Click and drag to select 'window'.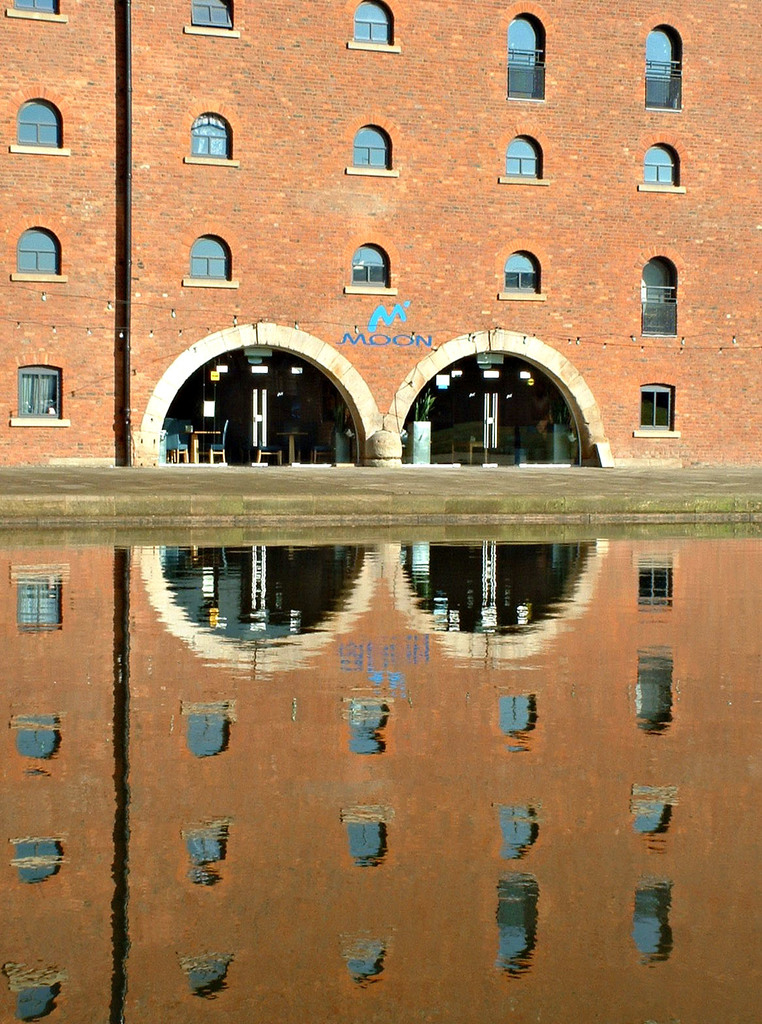
Selection: bbox=(644, 15, 688, 111).
